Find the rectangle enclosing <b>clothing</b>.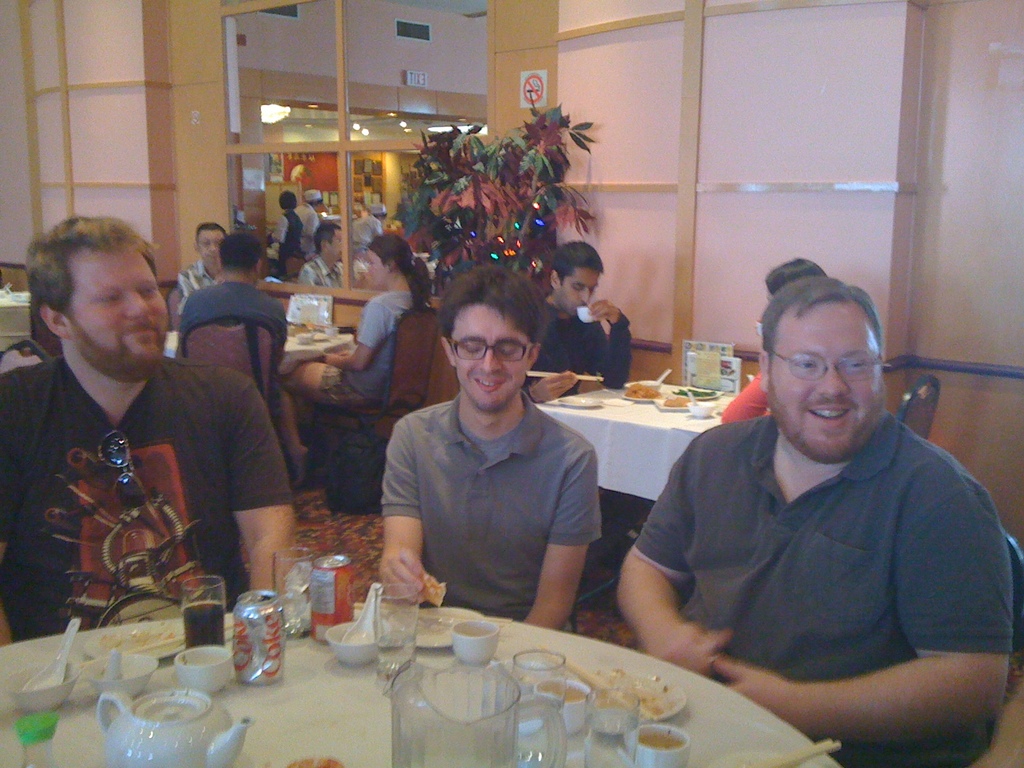
bbox=(317, 286, 430, 385).
